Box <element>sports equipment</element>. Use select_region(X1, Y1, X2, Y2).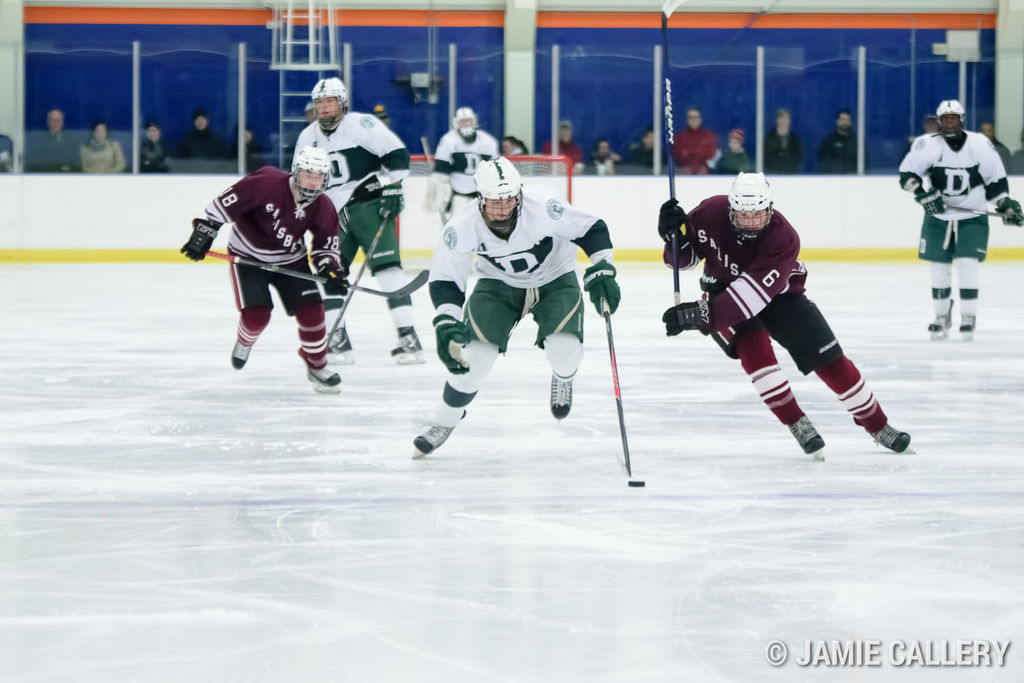
select_region(593, 278, 630, 475).
